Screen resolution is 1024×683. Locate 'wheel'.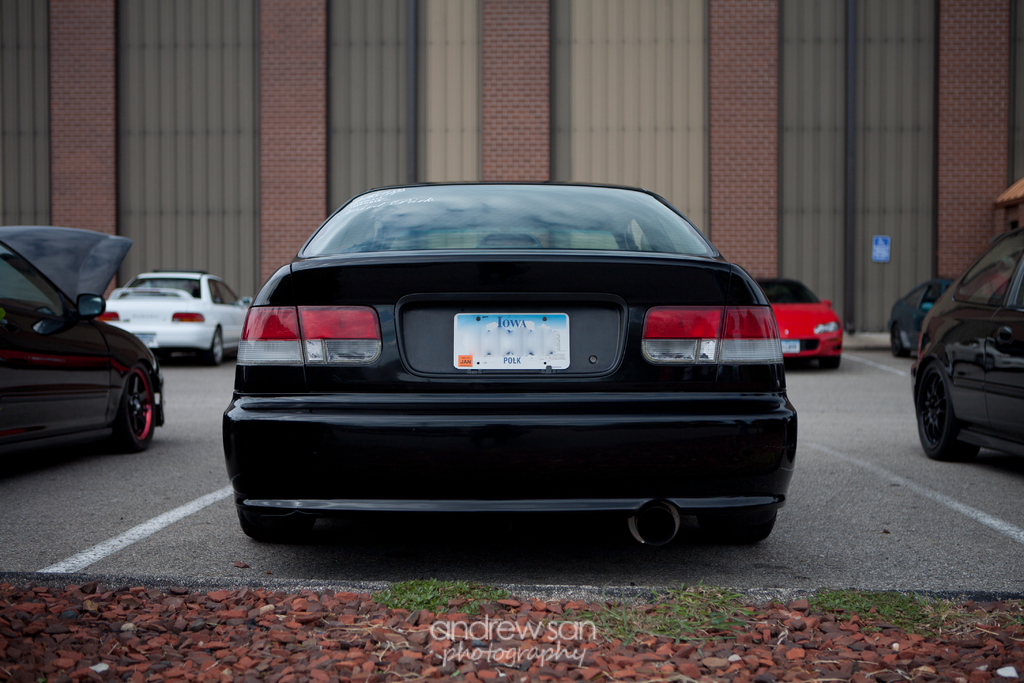
203:328:225:363.
